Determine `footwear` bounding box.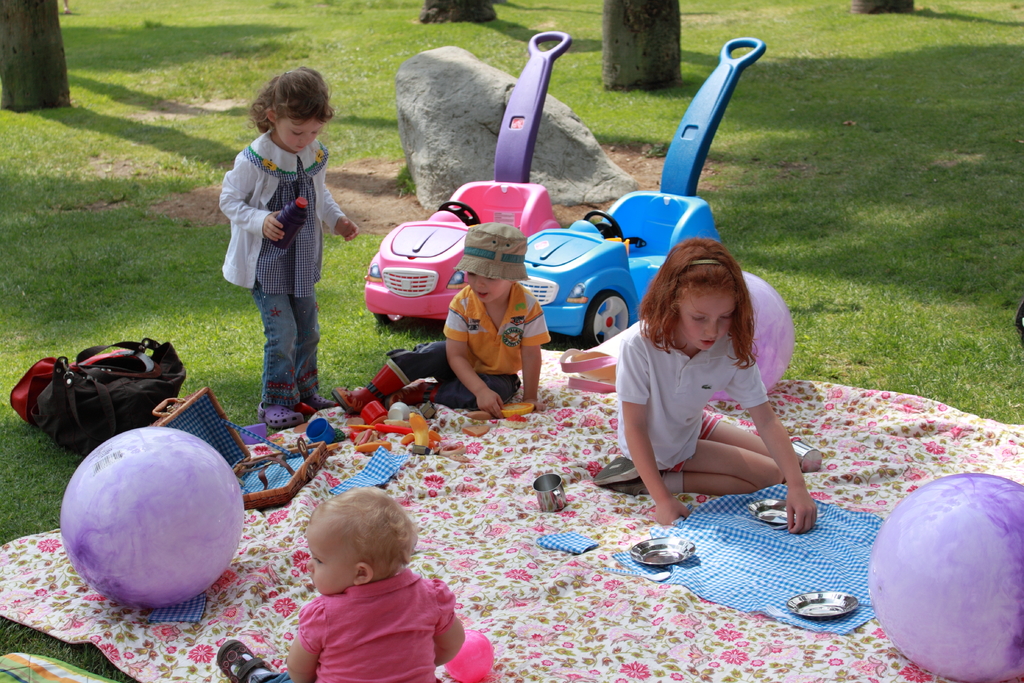
Determined: box(257, 400, 305, 432).
